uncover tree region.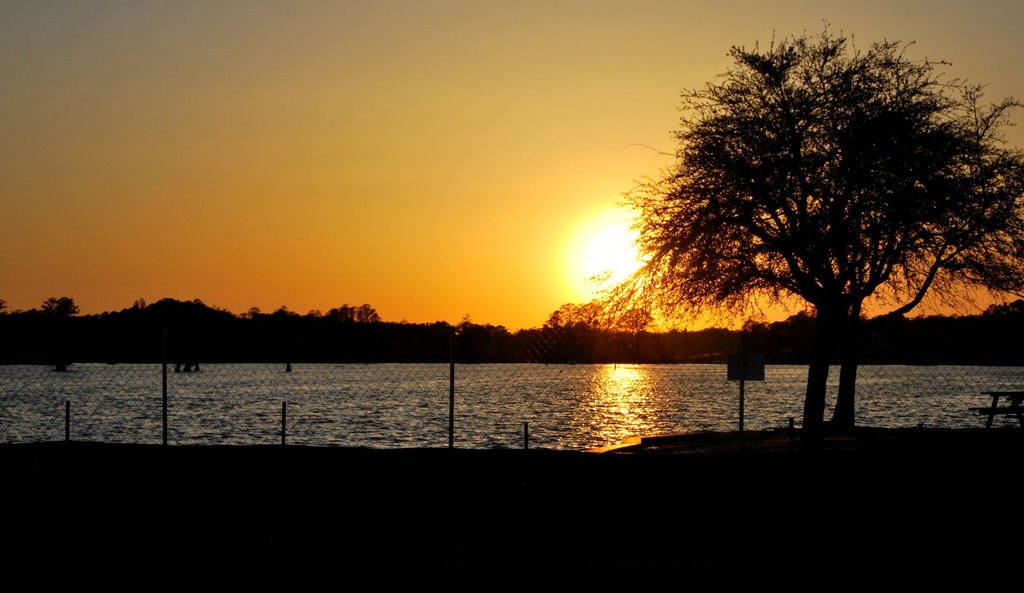
Uncovered: box(612, 307, 658, 332).
